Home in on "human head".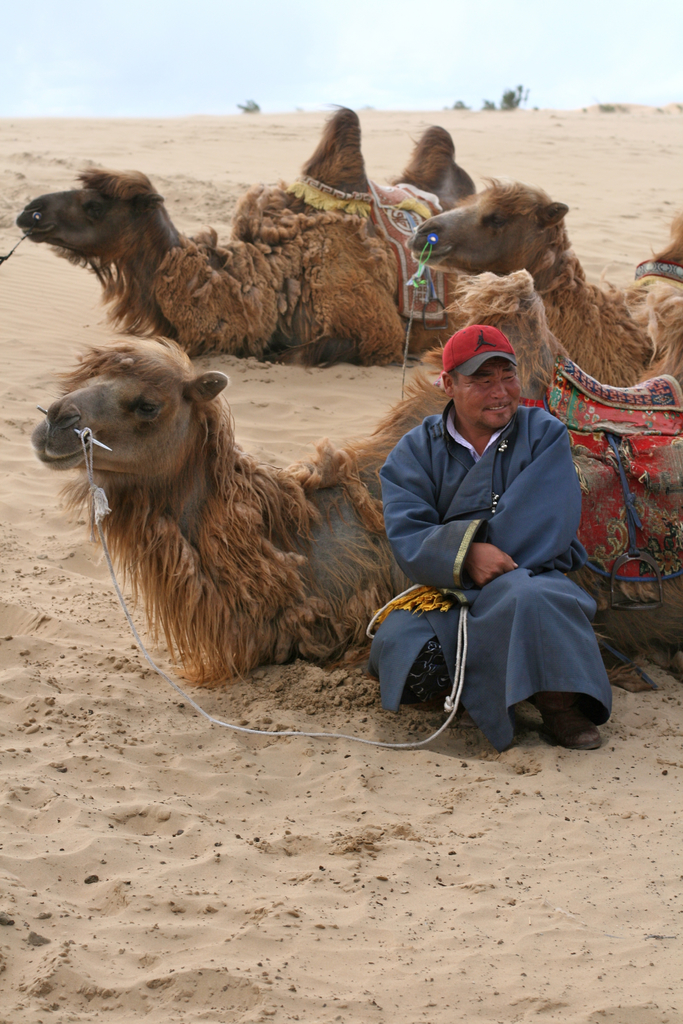
Homed in at 436:323:520:430.
